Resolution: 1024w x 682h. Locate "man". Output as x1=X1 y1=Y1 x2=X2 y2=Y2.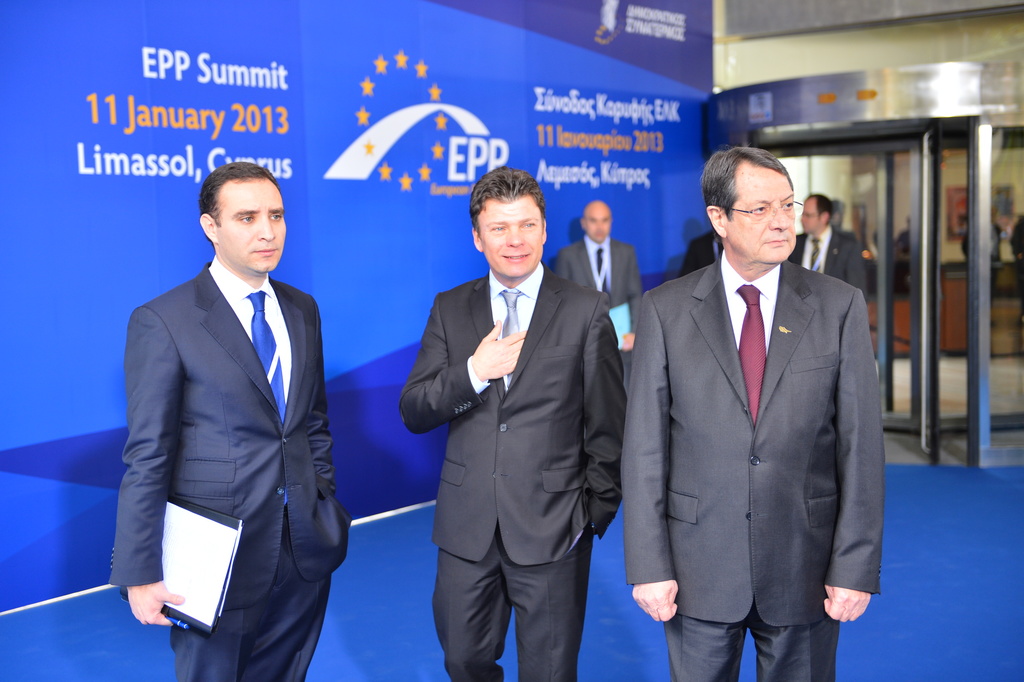
x1=620 y1=141 x2=888 y2=681.
